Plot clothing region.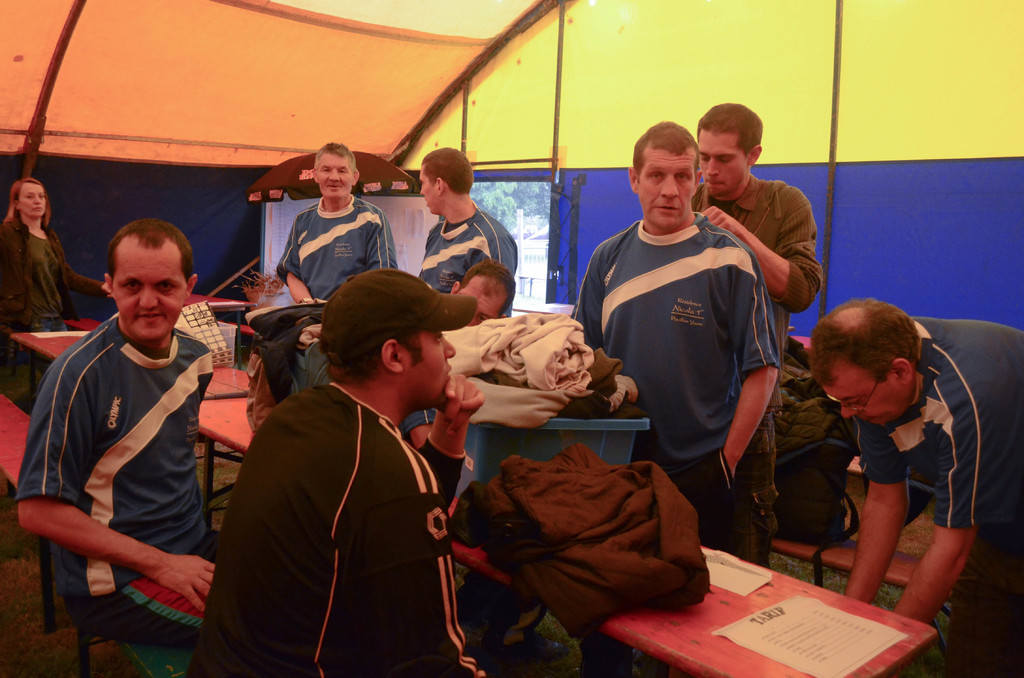
Plotted at rect(678, 172, 832, 533).
